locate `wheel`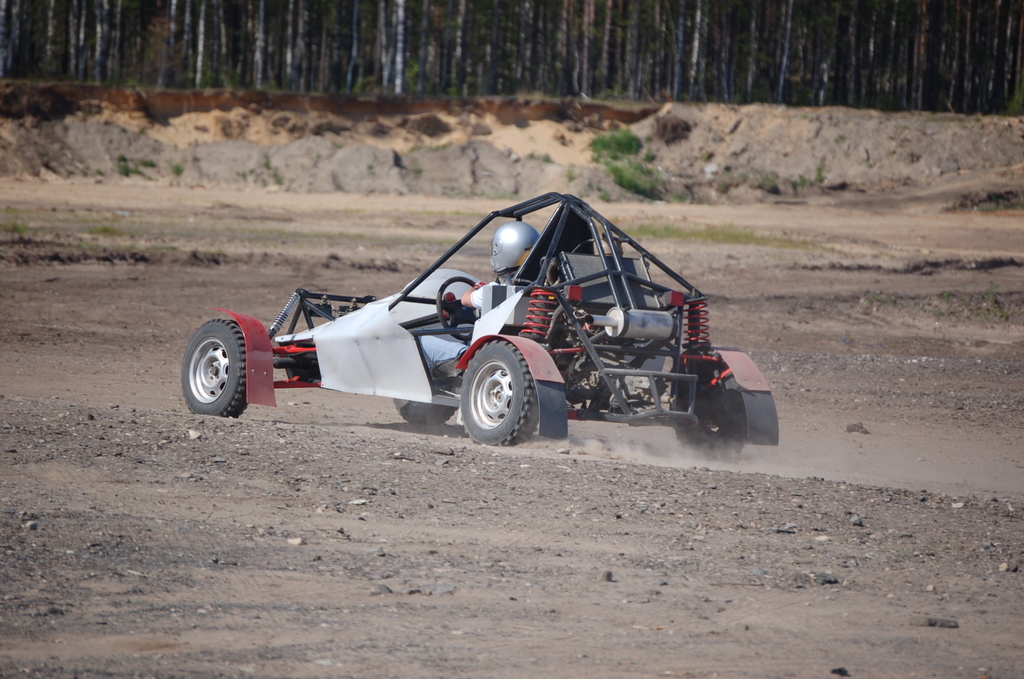
detection(396, 393, 451, 426)
